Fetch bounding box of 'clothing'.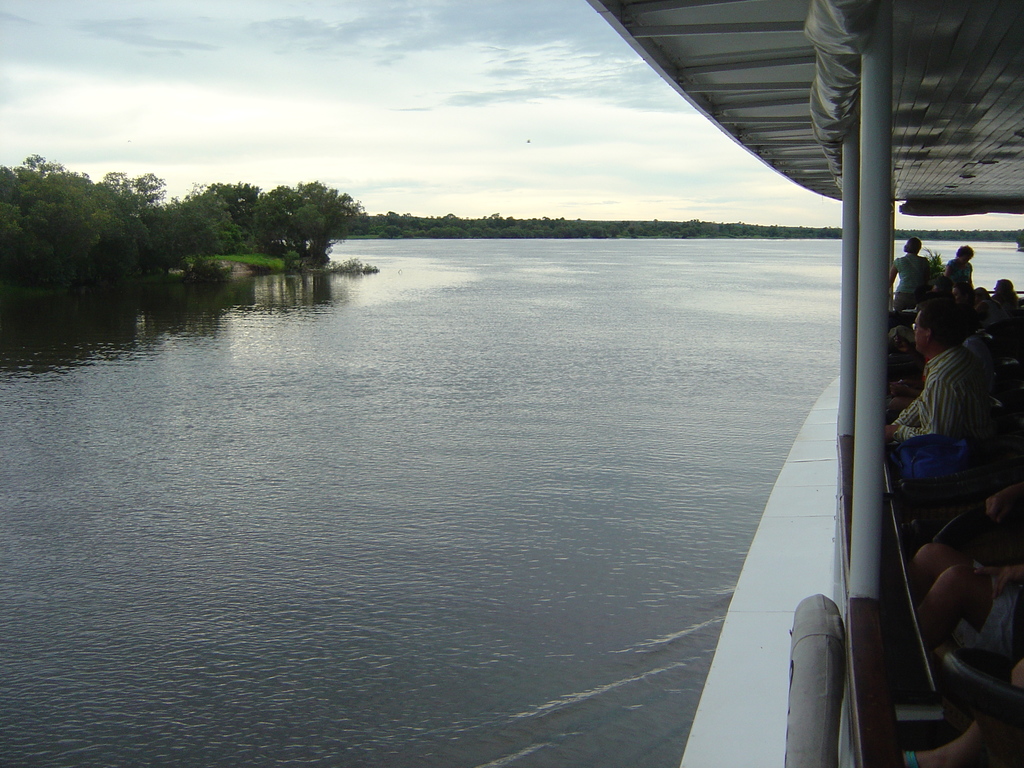
Bbox: x1=981, y1=298, x2=1004, y2=323.
